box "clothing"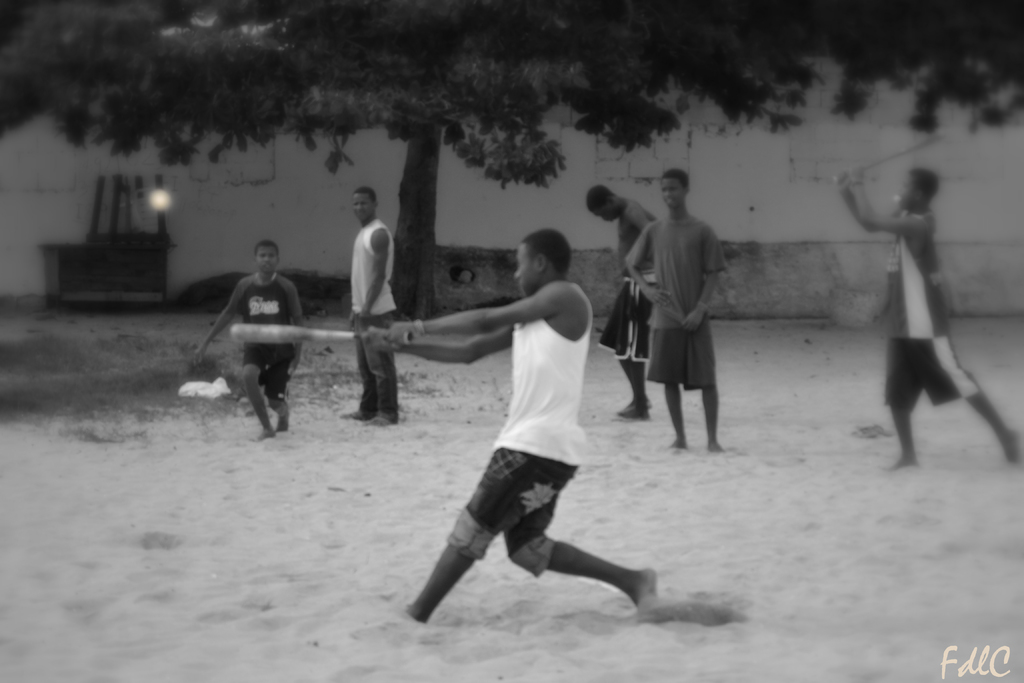
485,284,594,463
